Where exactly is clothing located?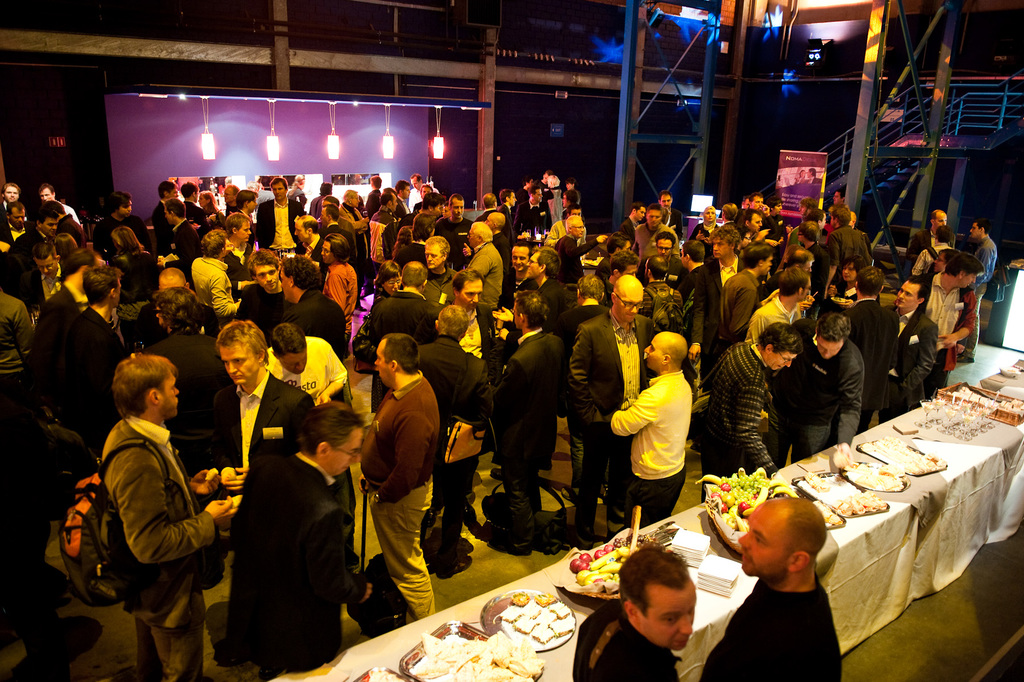
Its bounding box is [86,208,152,260].
